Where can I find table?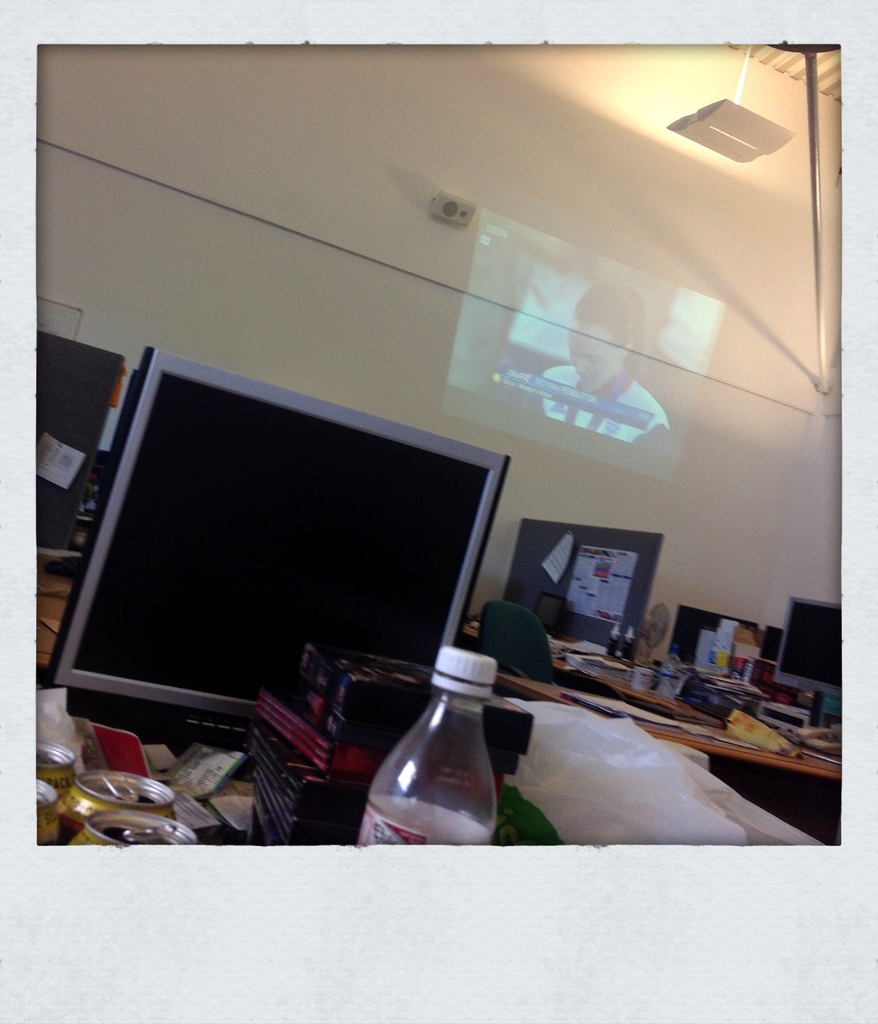
You can find it at 473/619/840/771.
